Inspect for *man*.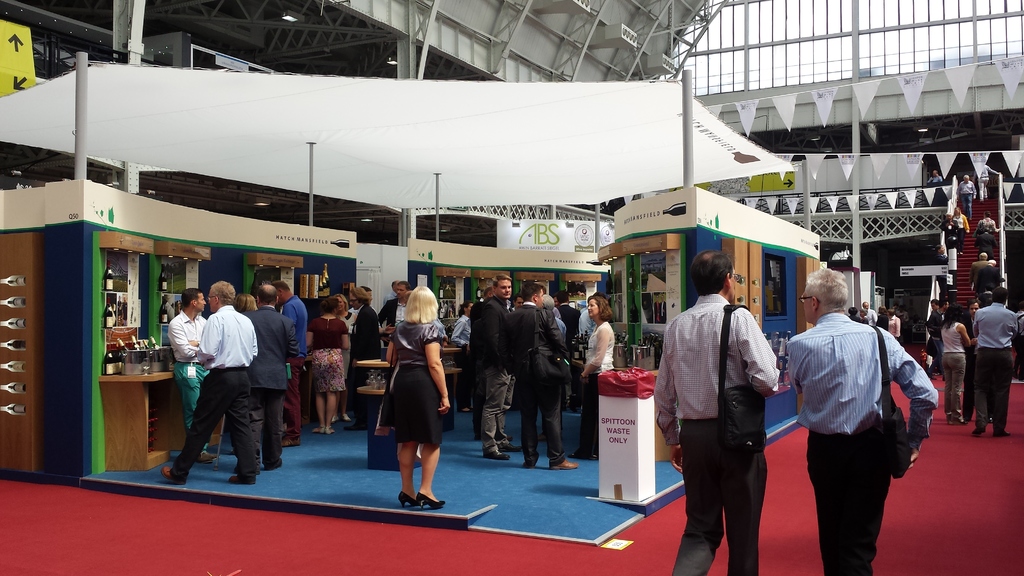
Inspection: (left=1014, top=304, right=1023, bottom=380).
